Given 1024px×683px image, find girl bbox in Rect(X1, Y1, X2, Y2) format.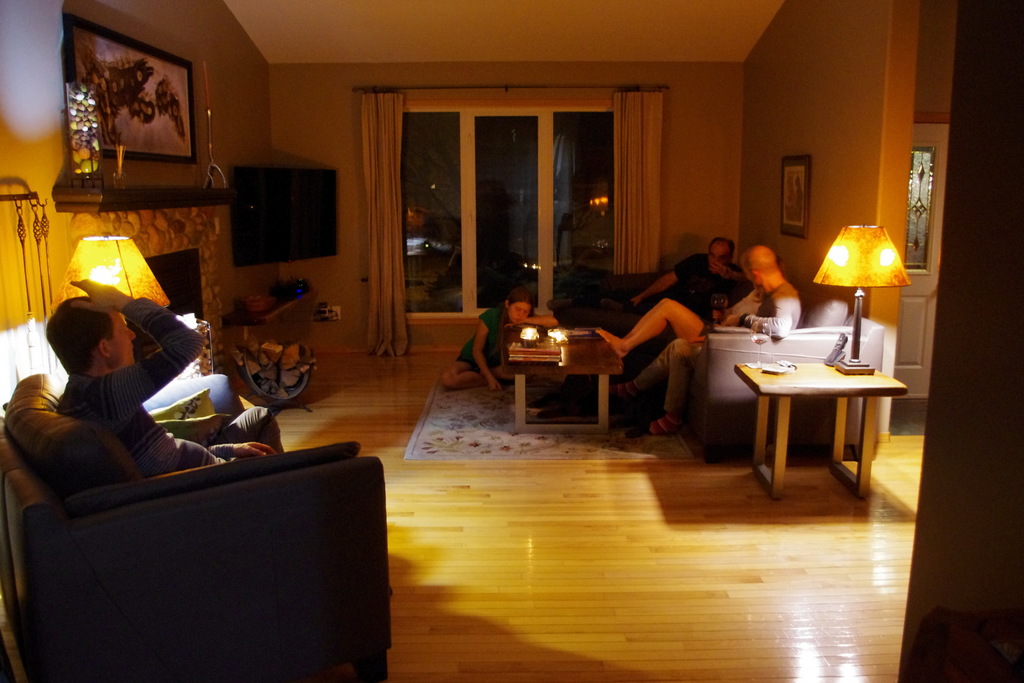
Rect(436, 290, 563, 395).
